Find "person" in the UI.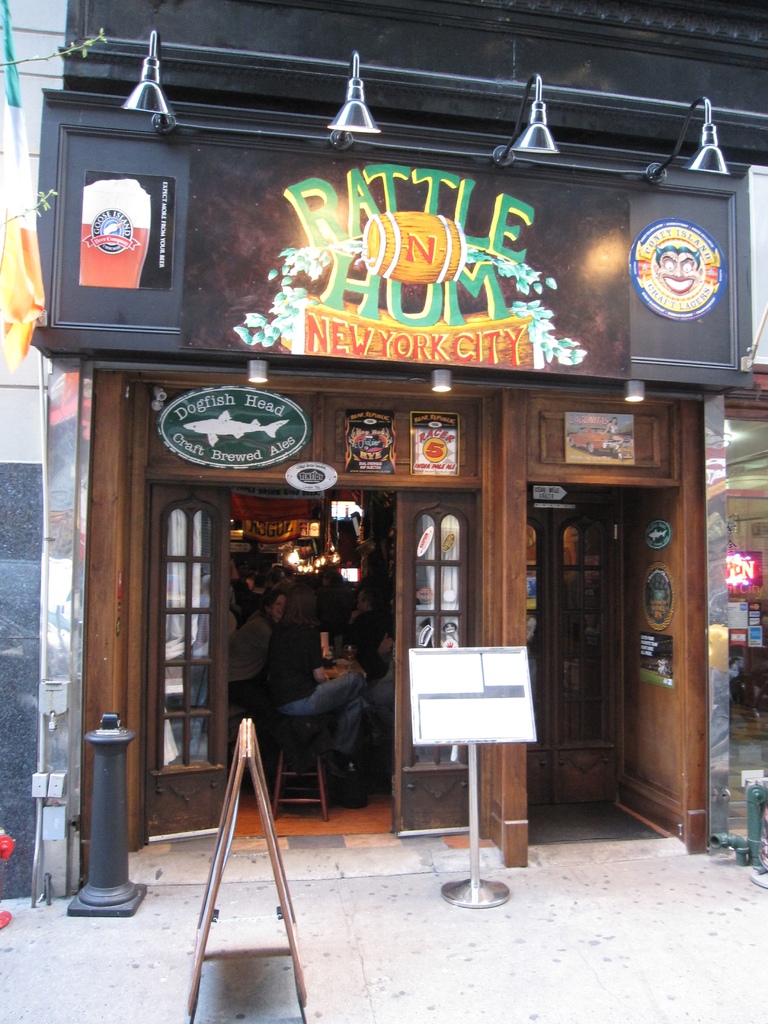
UI element at (x1=233, y1=585, x2=285, y2=700).
